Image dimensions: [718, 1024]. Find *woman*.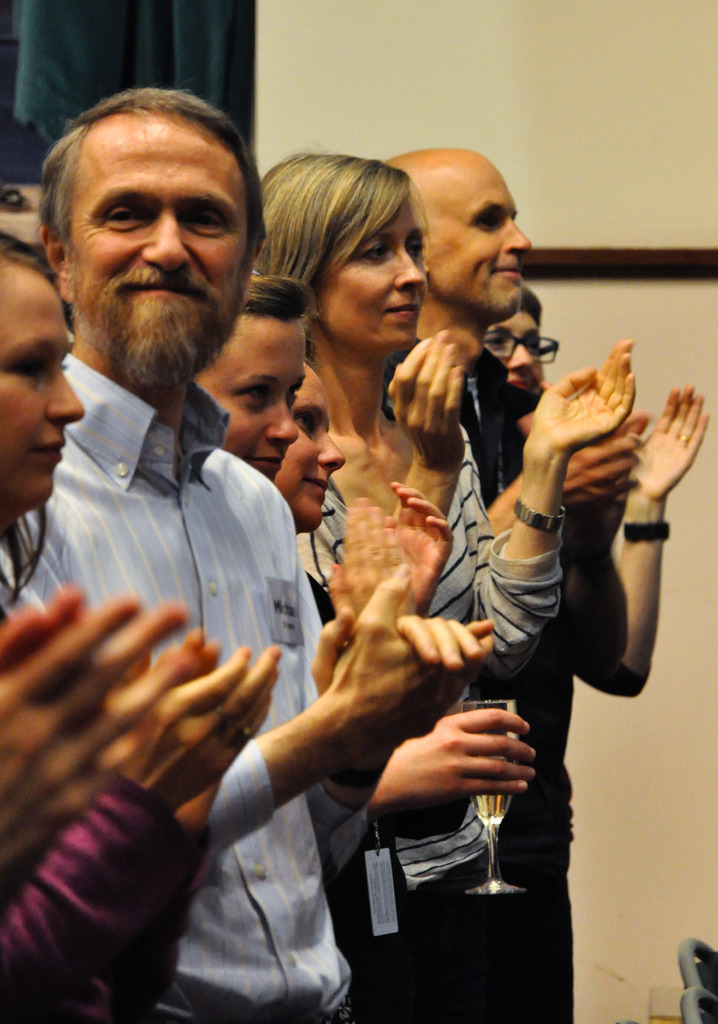
l=170, t=150, r=568, b=1008.
